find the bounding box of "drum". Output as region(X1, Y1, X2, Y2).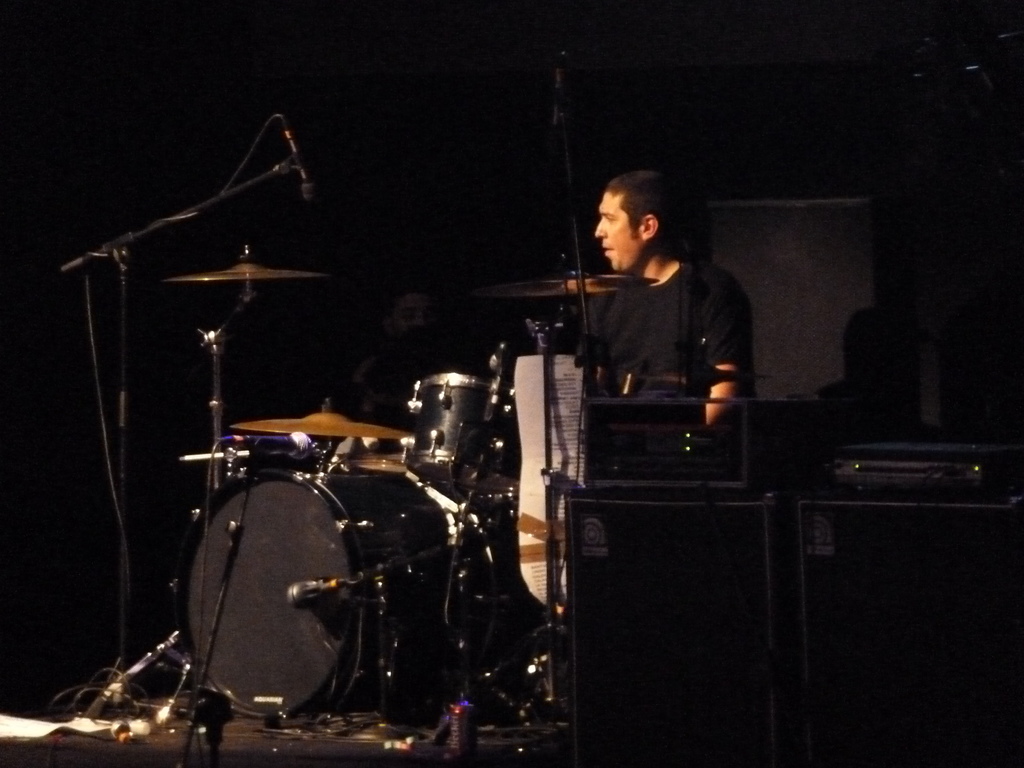
region(453, 474, 556, 650).
